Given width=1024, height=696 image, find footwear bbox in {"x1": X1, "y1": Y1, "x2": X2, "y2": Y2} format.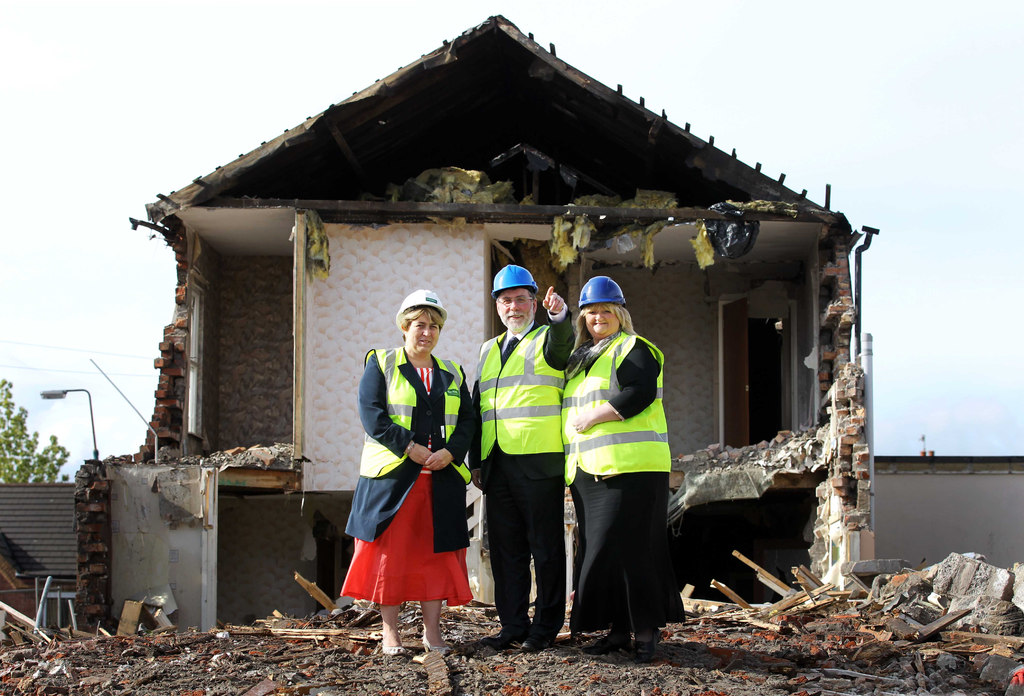
{"x1": 479, "y1": 627, "x2": 521, "y2": 651}.
